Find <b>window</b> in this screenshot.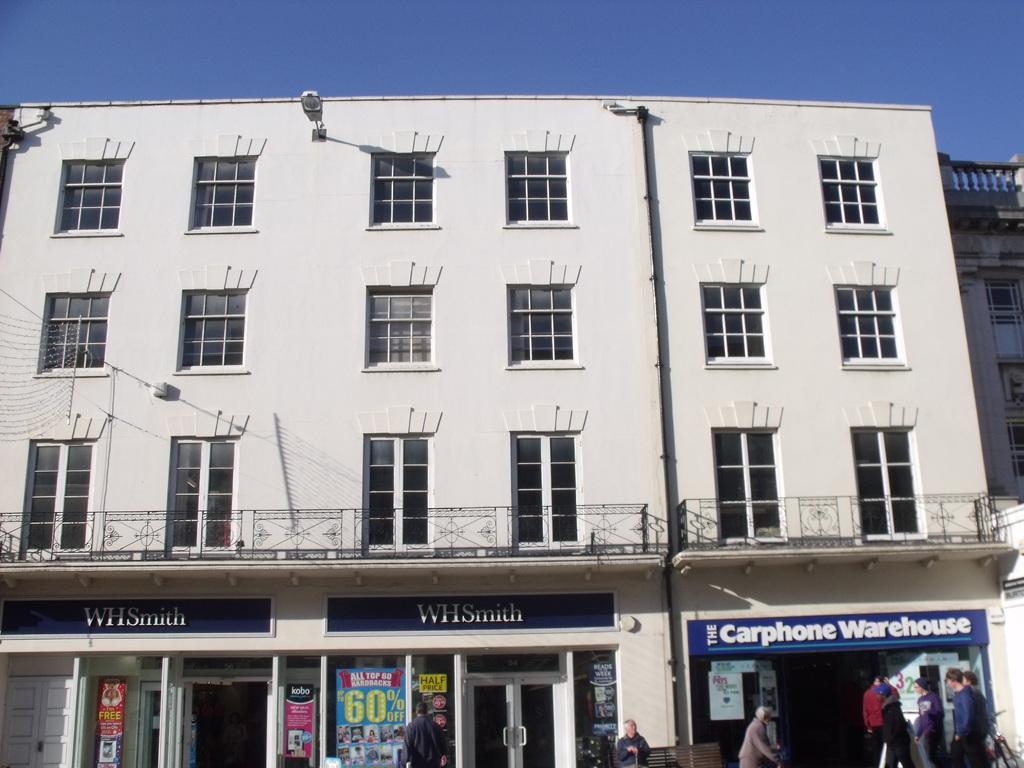
The bounding box for <b>window</b> is 808/135/892/232.
